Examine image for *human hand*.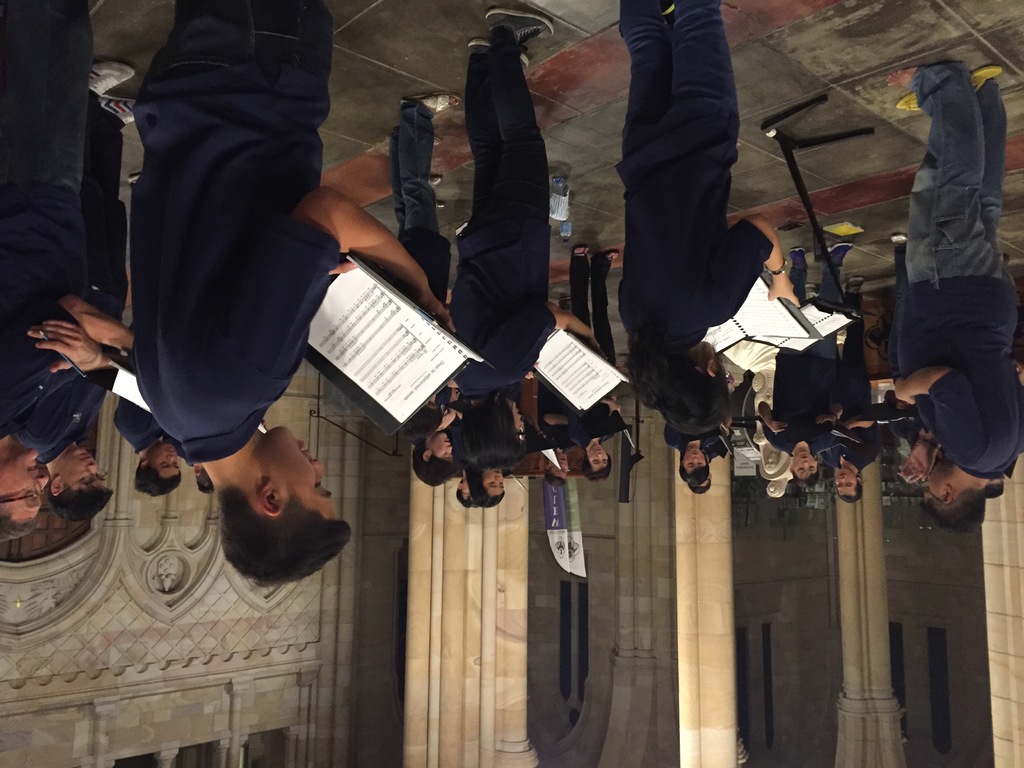
Examination result: 723/427/732/439.
